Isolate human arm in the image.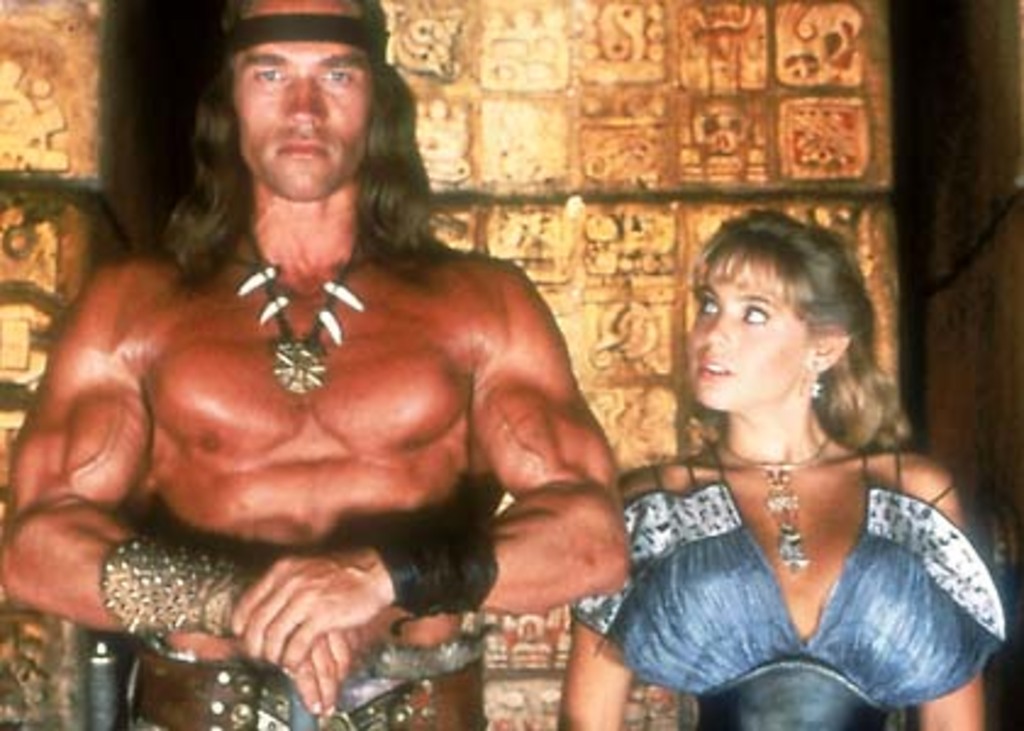
Isolated region: (left=556, top=470, right=646, bottom=729).
